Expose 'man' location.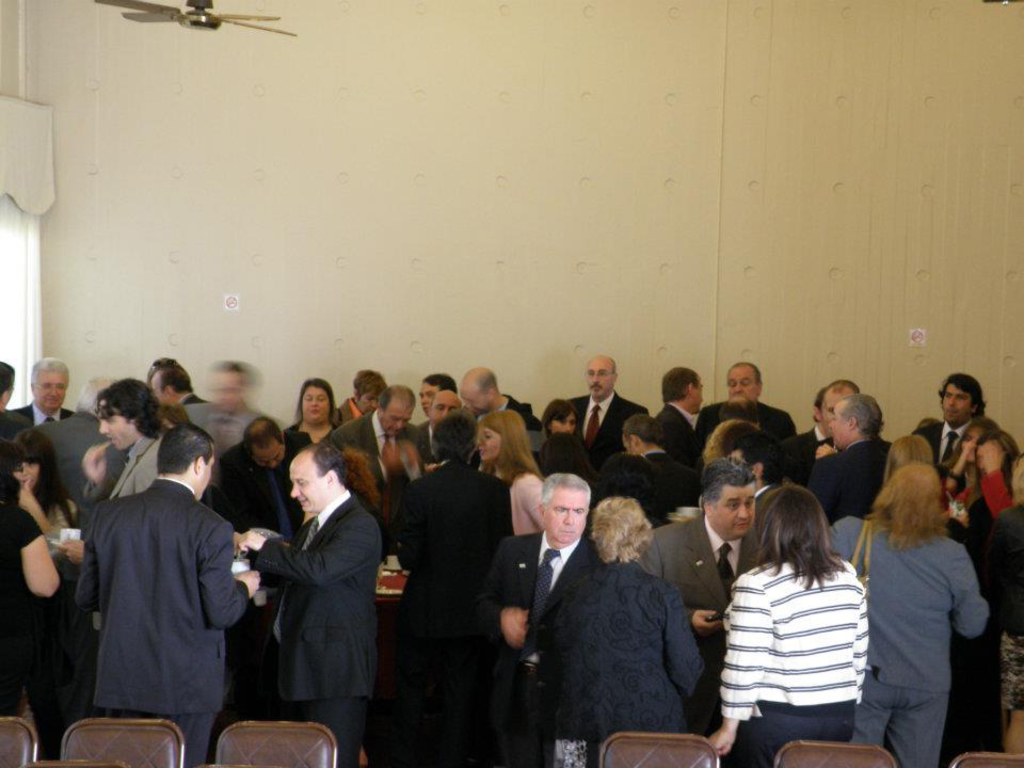
Exposed at crop(321, 384, 429, 533).
